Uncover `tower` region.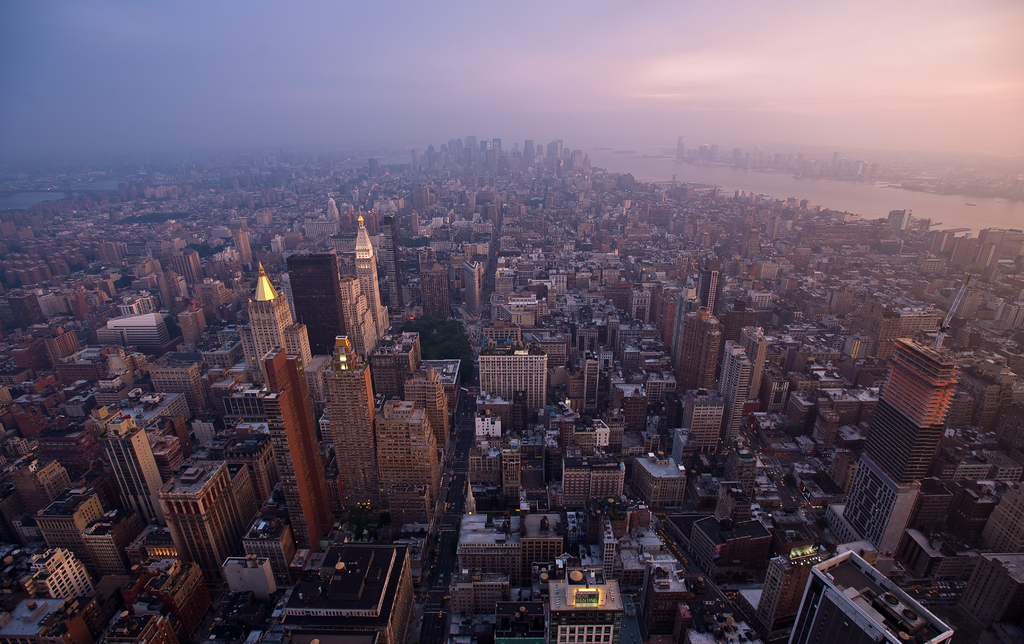
Uncovered: [x1=328, y1=340, x2=367, y2=511].
